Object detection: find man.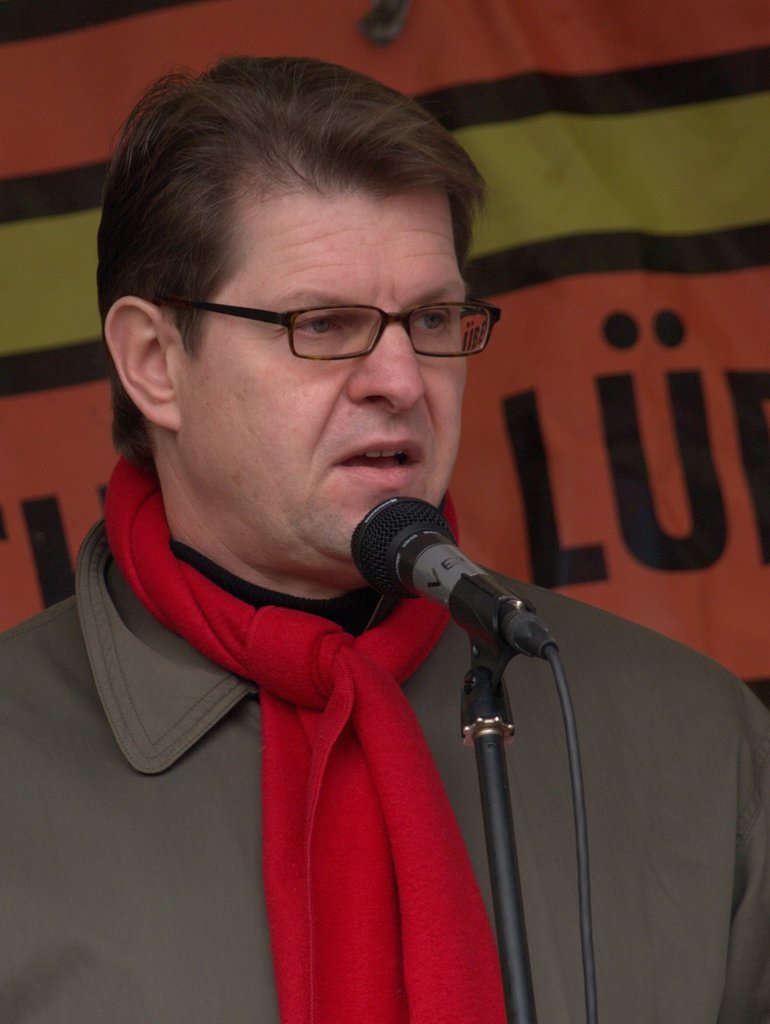
(13, 65, 692, 992).
